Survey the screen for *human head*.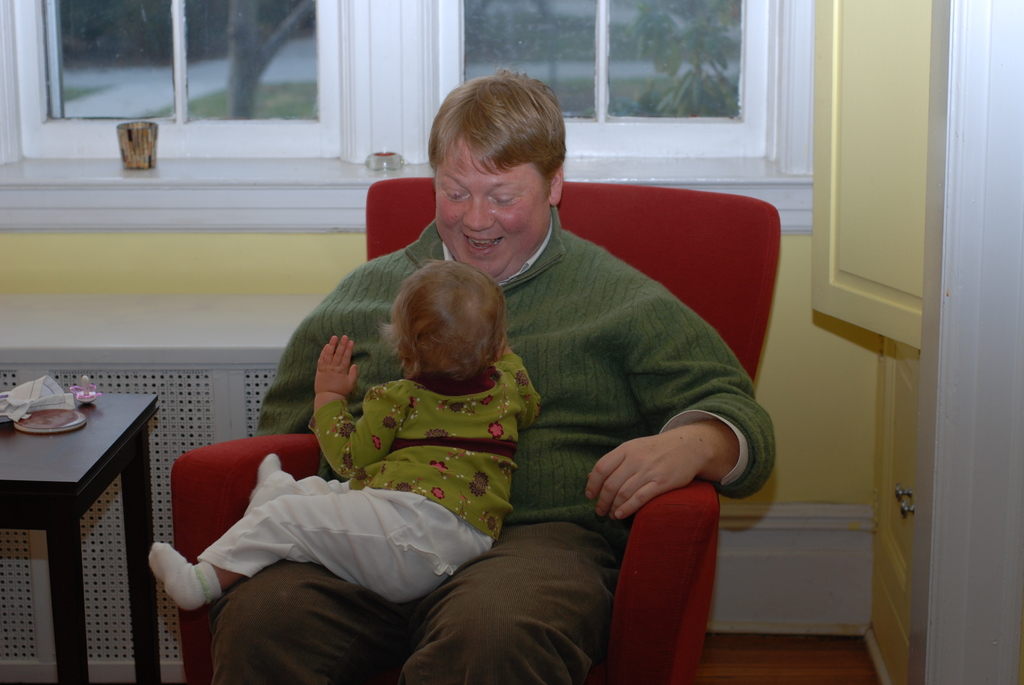
Survey found: BBox(433, 69, 565, 280).
